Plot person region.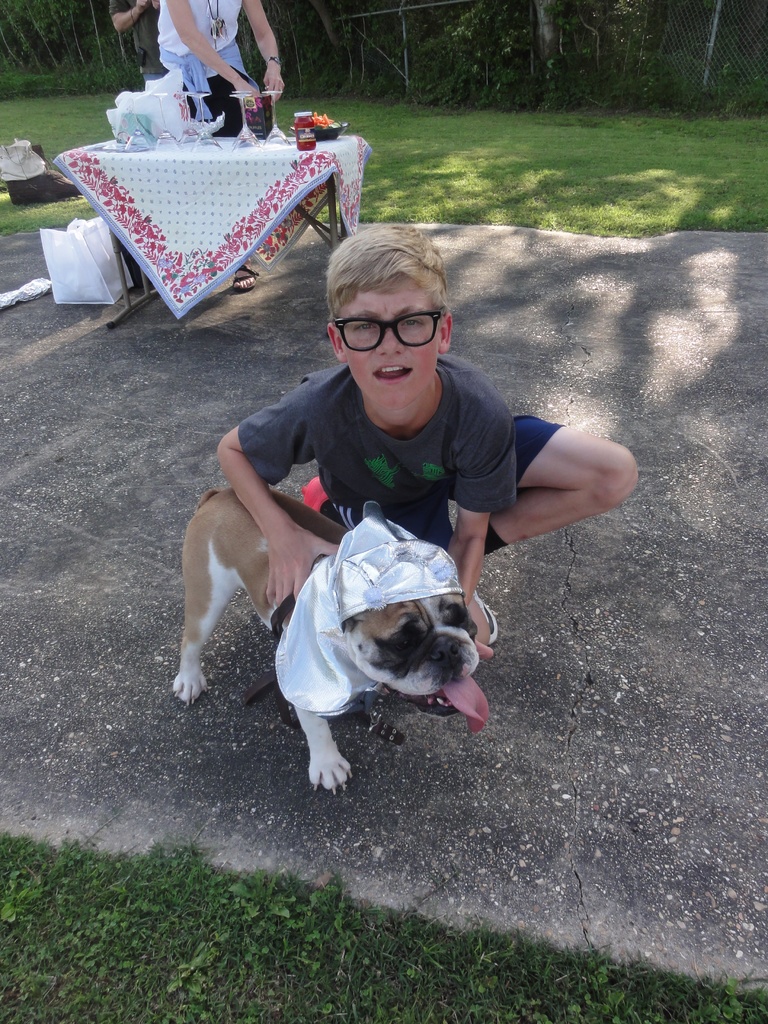
Plotted at box(151, 0, 295, 134).
